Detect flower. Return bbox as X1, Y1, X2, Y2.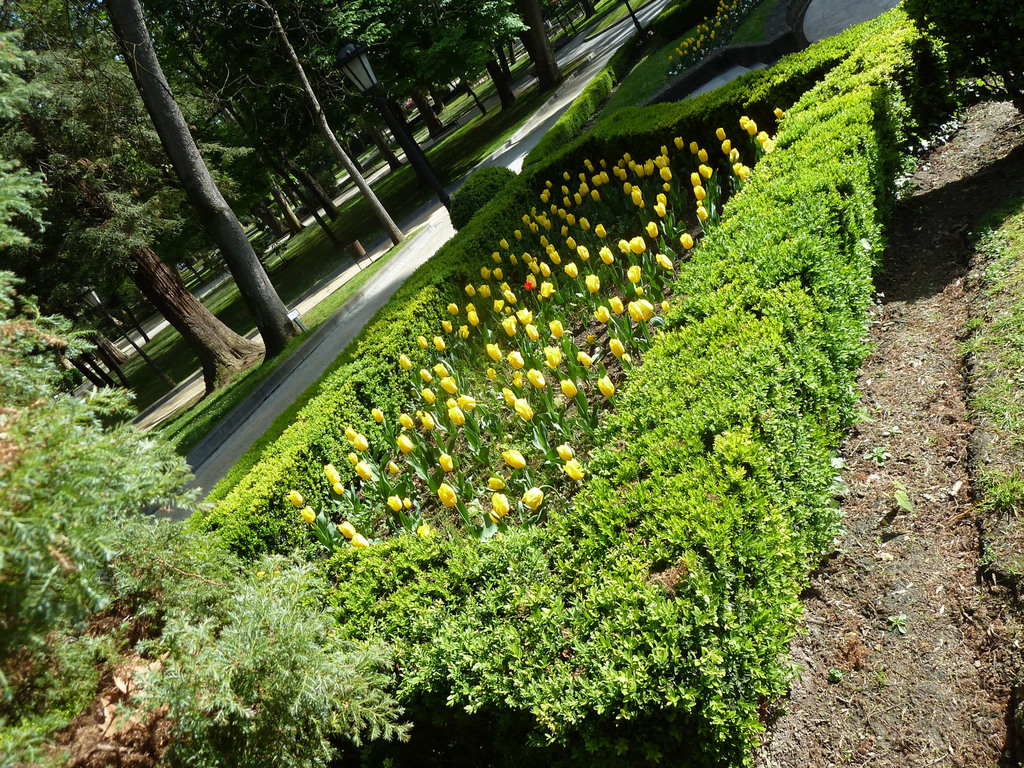
397, 411, 411, 431.
